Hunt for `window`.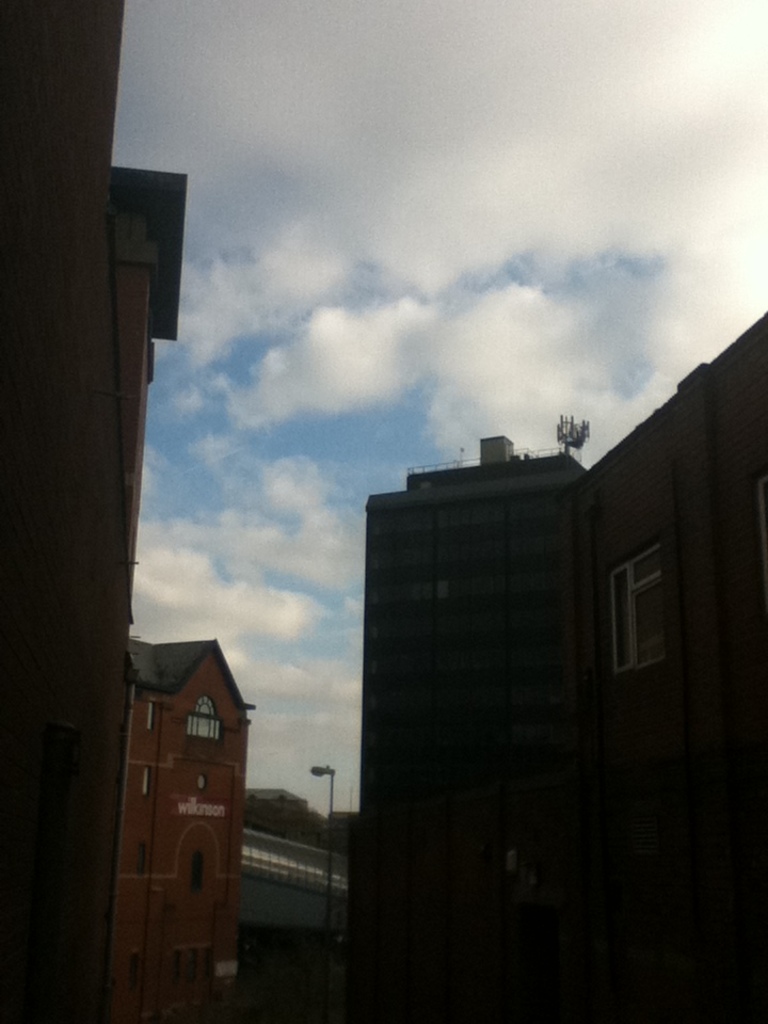
Hunted down at [left=141, top=768, right=149, bottom=799].
